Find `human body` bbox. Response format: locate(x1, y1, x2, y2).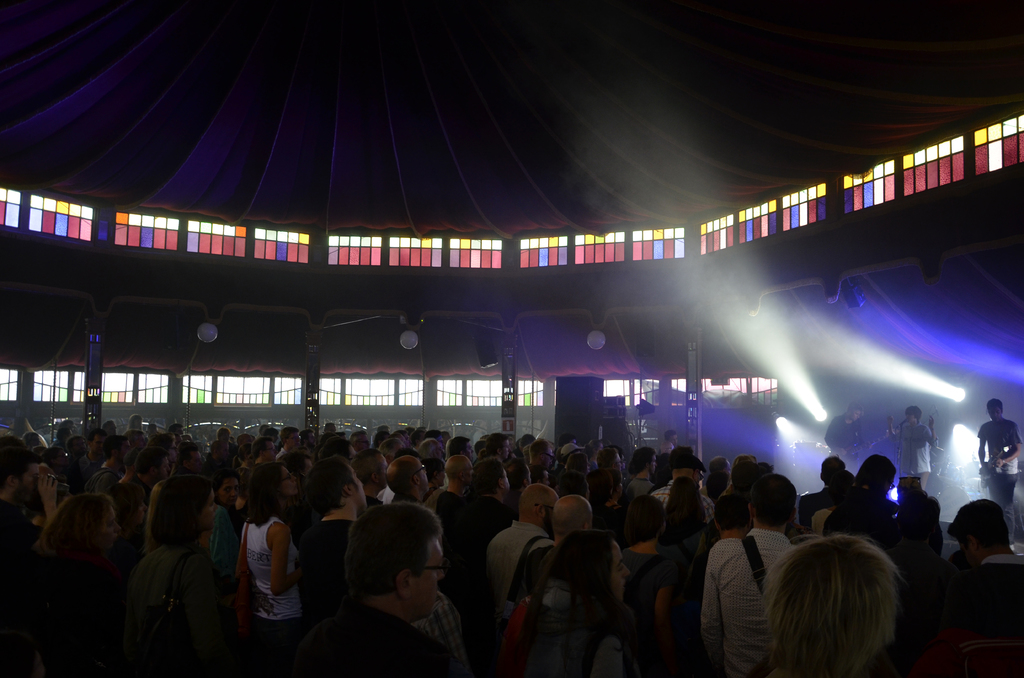
locate(212, 430, 236, 469).
